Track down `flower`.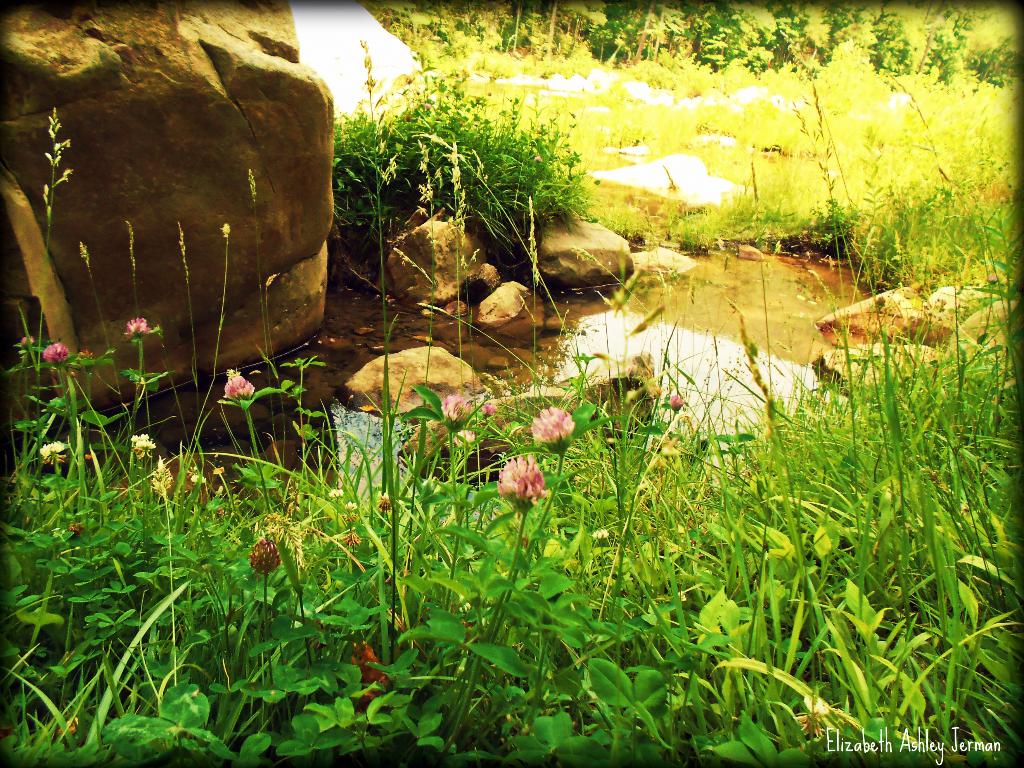
Tracked to region(529, 405, 575, 445).
